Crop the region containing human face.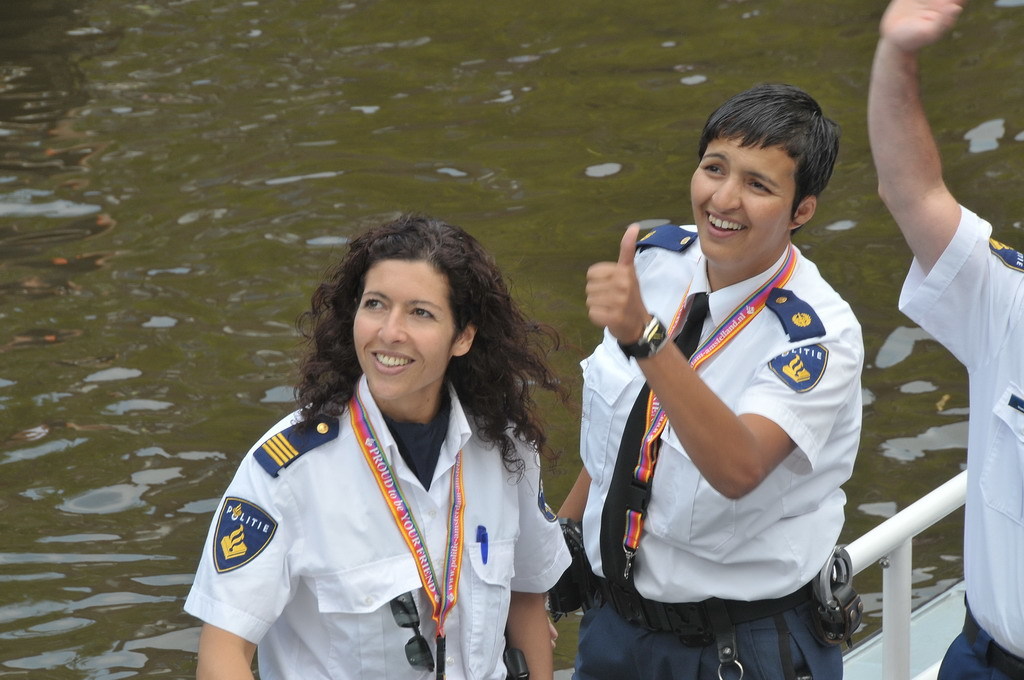
Crop region: <bbox>692, 142, 796, 270</bbox>.
